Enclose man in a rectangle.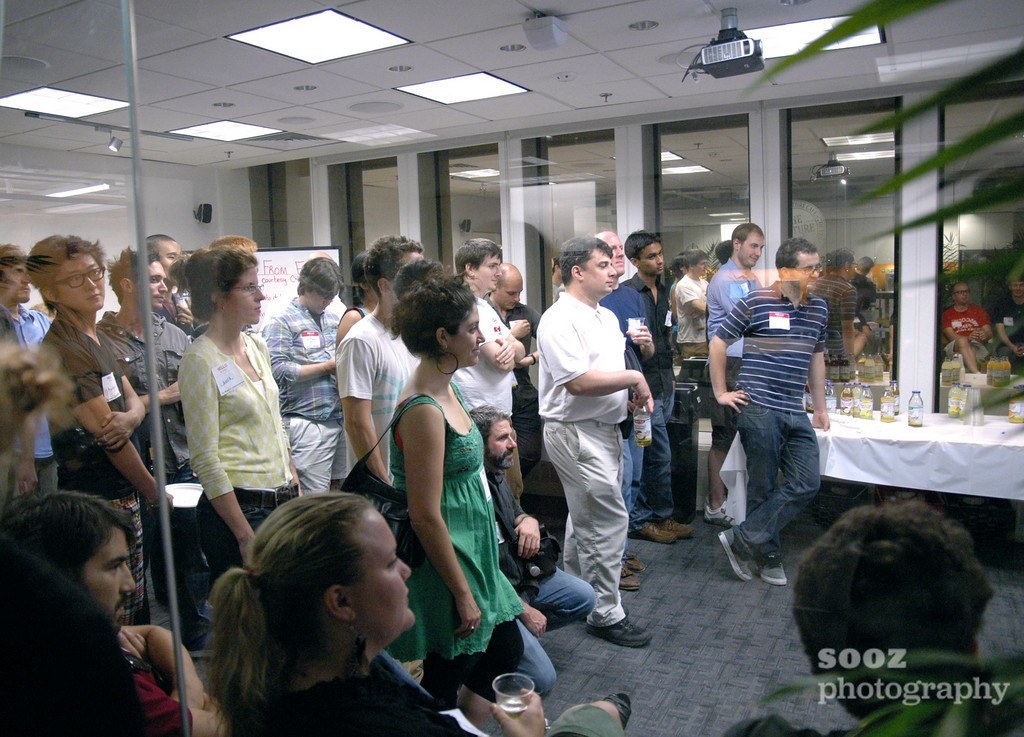
pyautogui.locateOnScreen(696, 223, 771, 533).
